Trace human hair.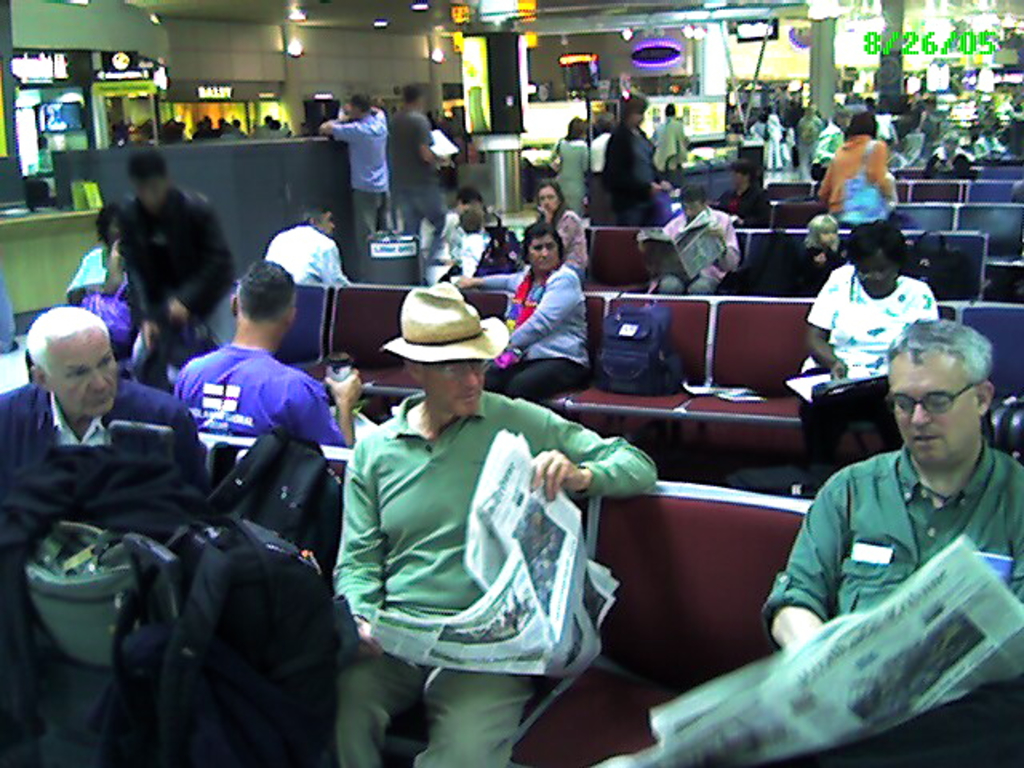
Traced to crop(26, 306, 109, 376).
